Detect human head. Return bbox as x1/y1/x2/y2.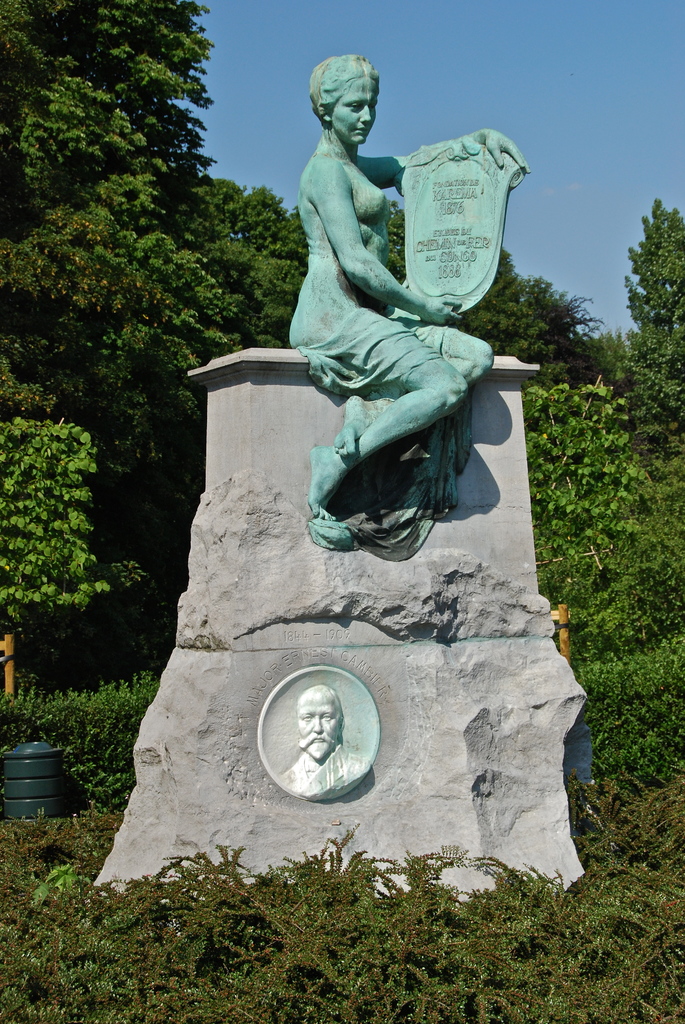
308/42/396/140.
